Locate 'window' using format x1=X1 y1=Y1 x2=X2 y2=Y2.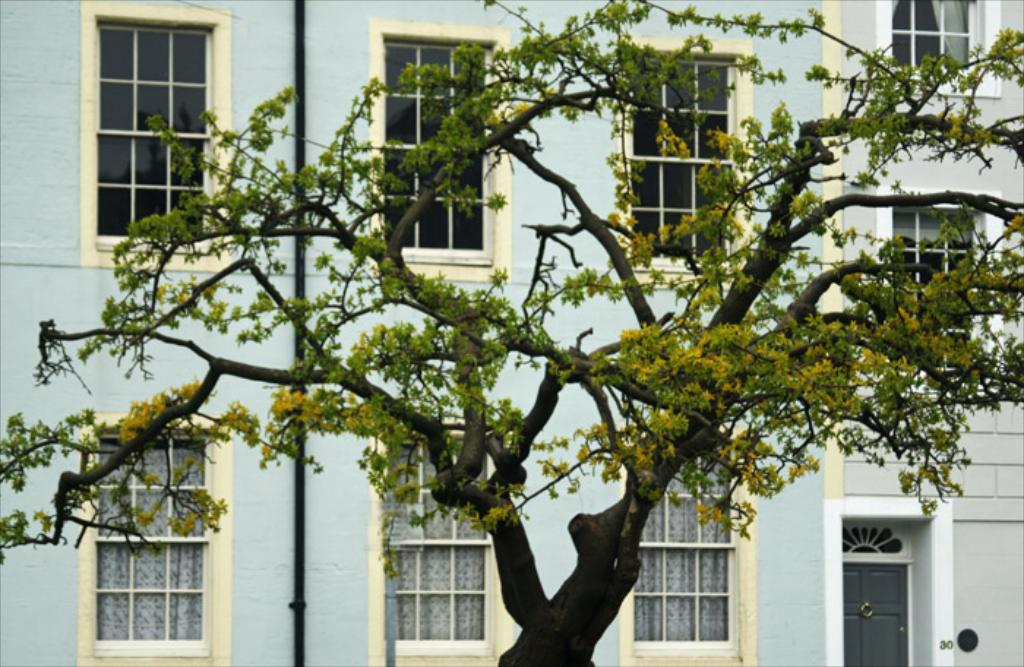
x1=616 y1=429 x2=758 y2=666.
